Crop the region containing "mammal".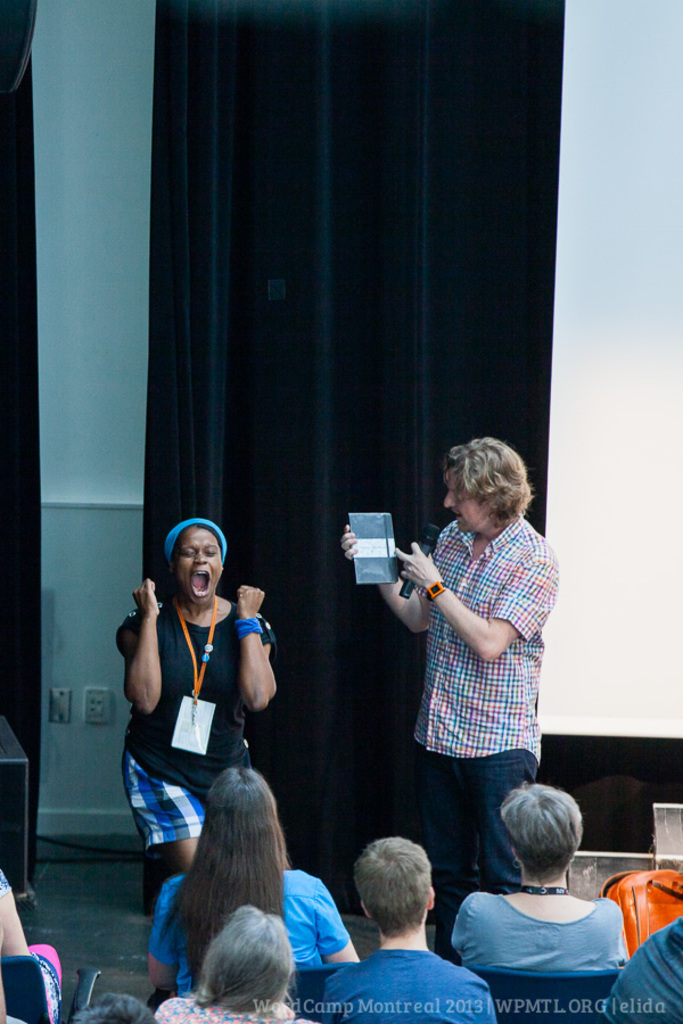
Crop region: <bbox>599, 914, 682, 1021</bbox>.
